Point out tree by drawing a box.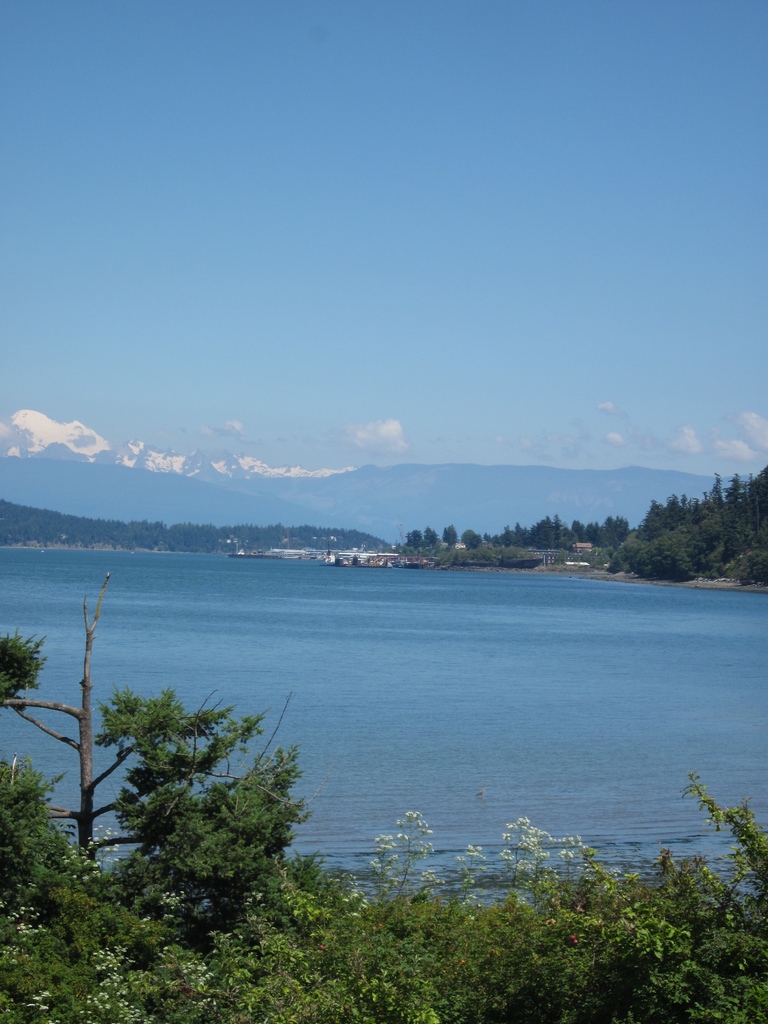
(left=58, top=607, right=328, bottom=950).
